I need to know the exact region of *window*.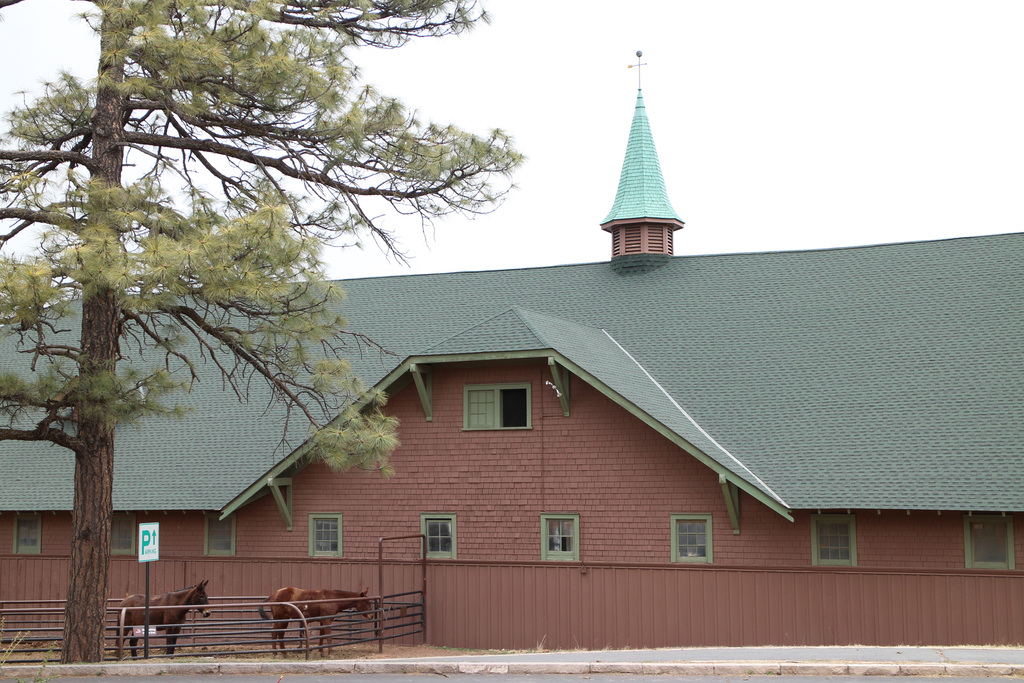
Region: bbox(960, 516, 1016, 567).
